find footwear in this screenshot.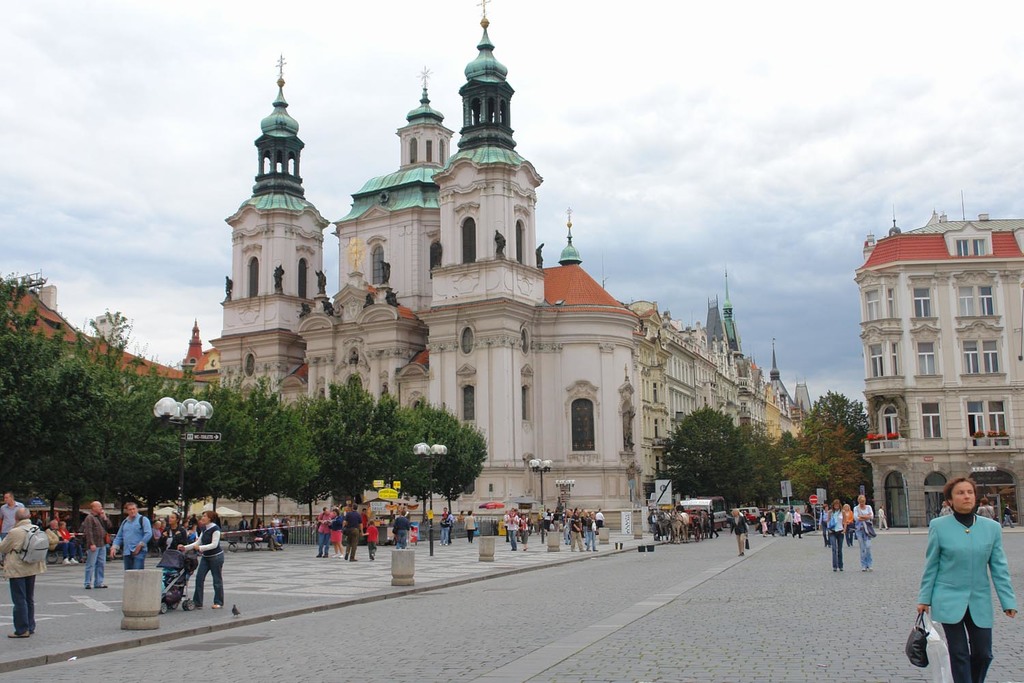
The bounding box for footwear is <region>595, 548, 600, 554</region>.
